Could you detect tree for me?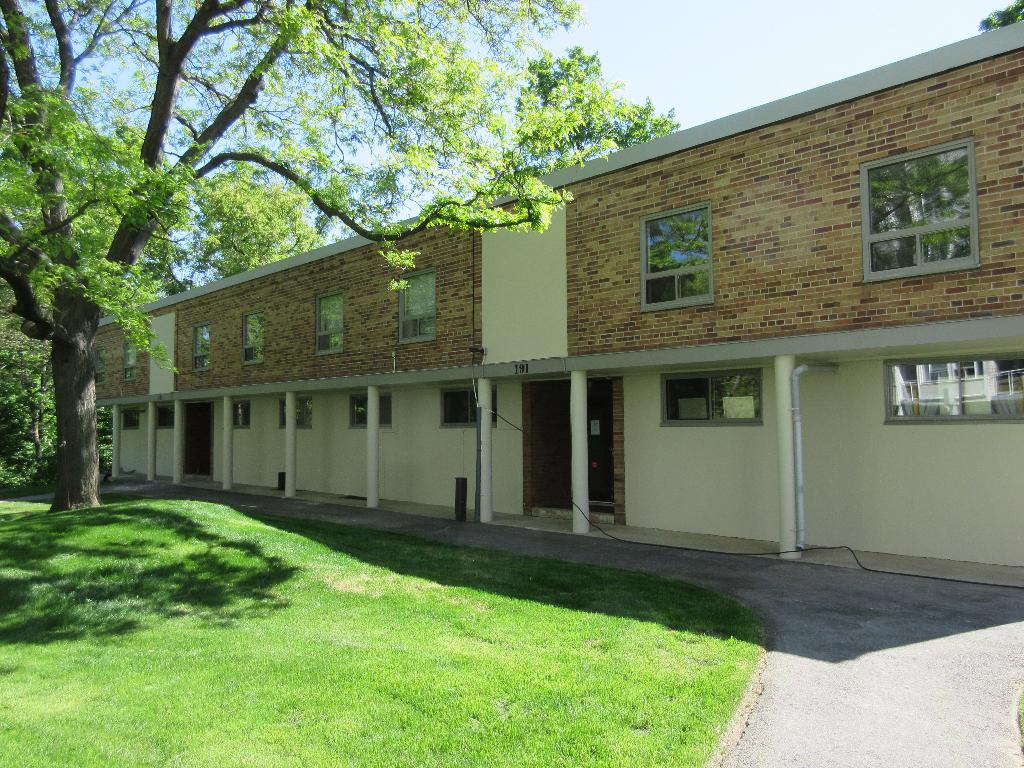
Detection result: bbox=[0, 0, 684, 508].
